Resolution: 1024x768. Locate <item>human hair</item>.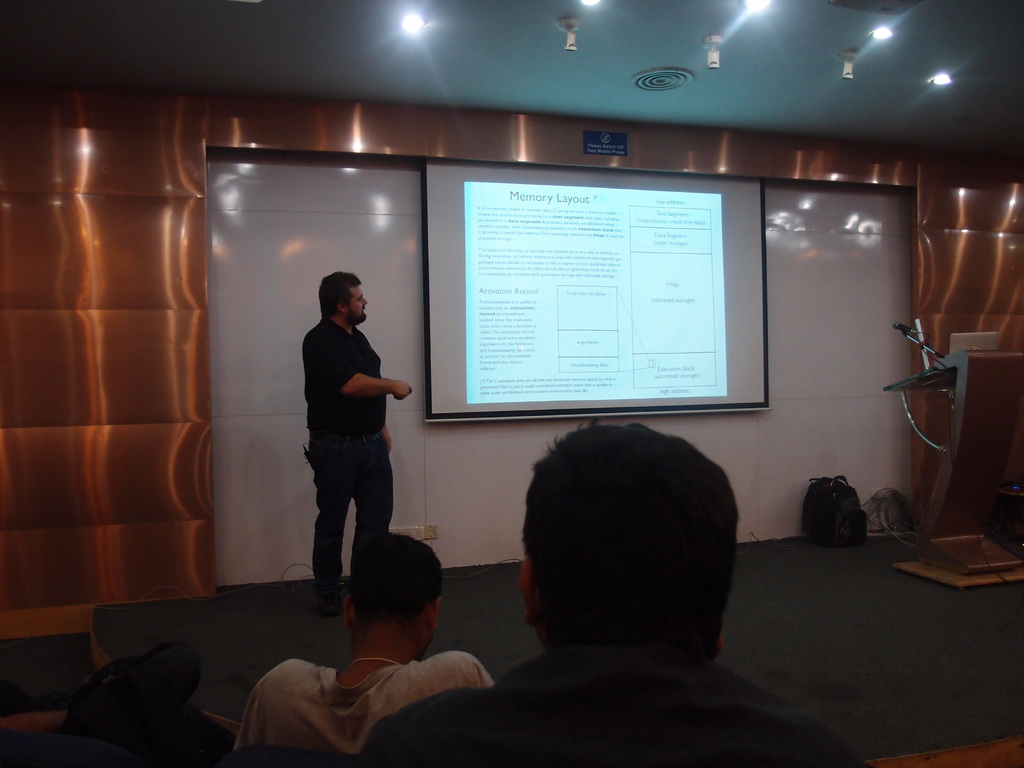
318, 268, 361, 317.
